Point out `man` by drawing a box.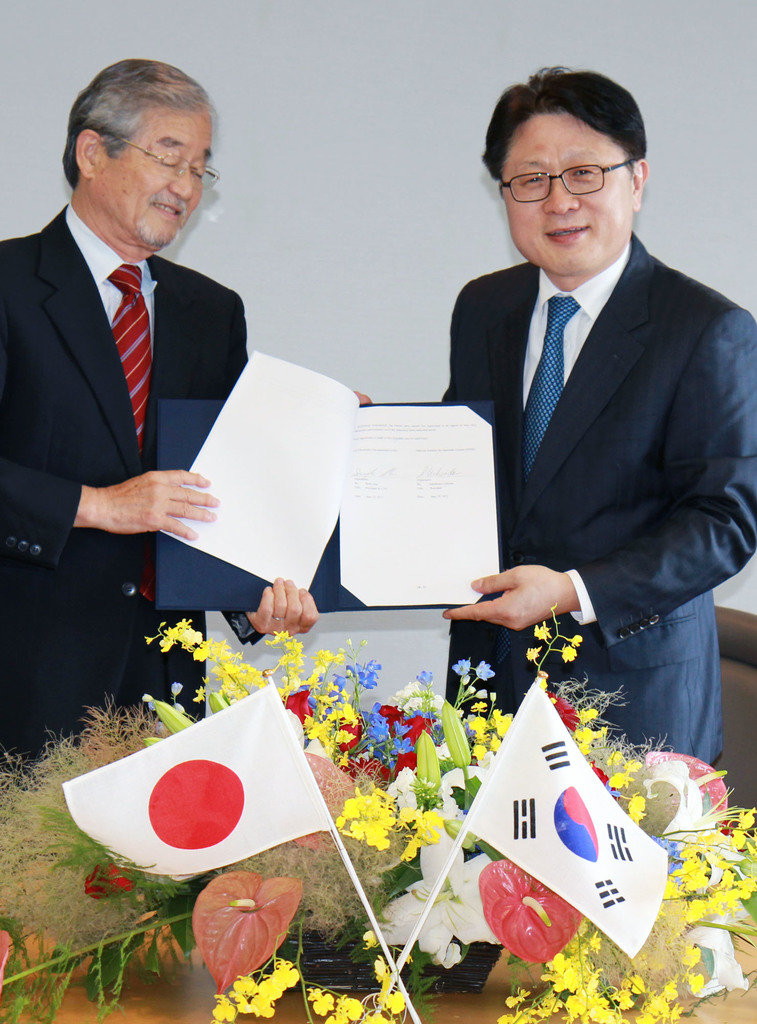
[left=0, top=56, right=318, bottom=788].
